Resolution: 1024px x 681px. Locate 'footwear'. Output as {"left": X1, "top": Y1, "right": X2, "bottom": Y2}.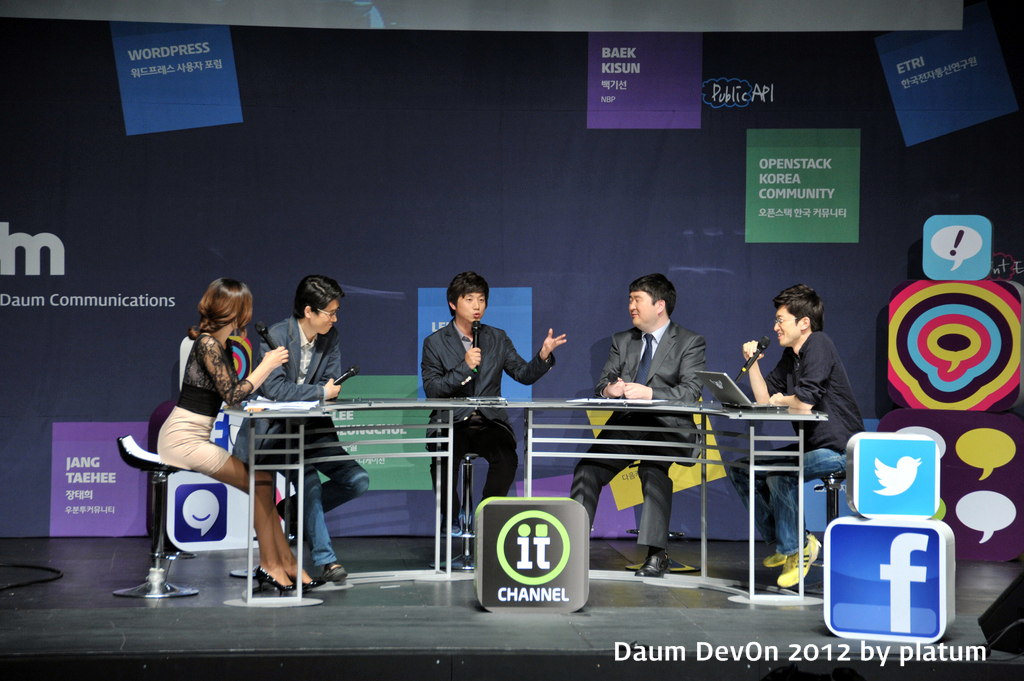
{"left": 775, "top": 532, "right": 821, "bottom": 589}.
